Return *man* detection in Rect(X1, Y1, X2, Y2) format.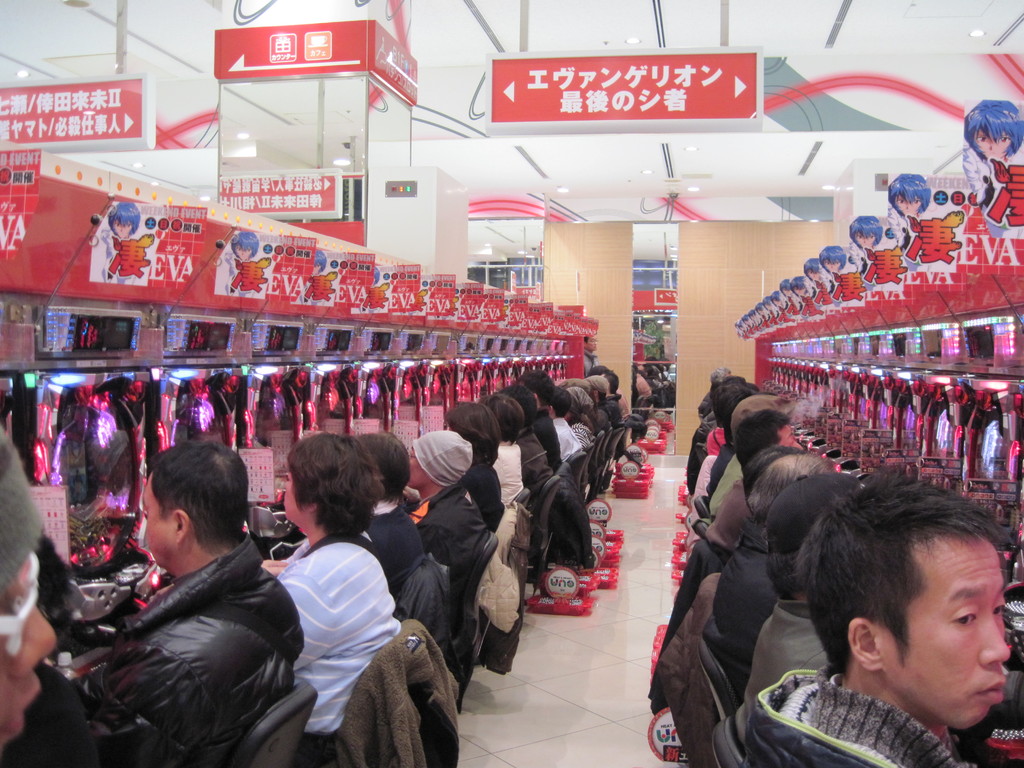
Rect(582, 333, 596, 373).
